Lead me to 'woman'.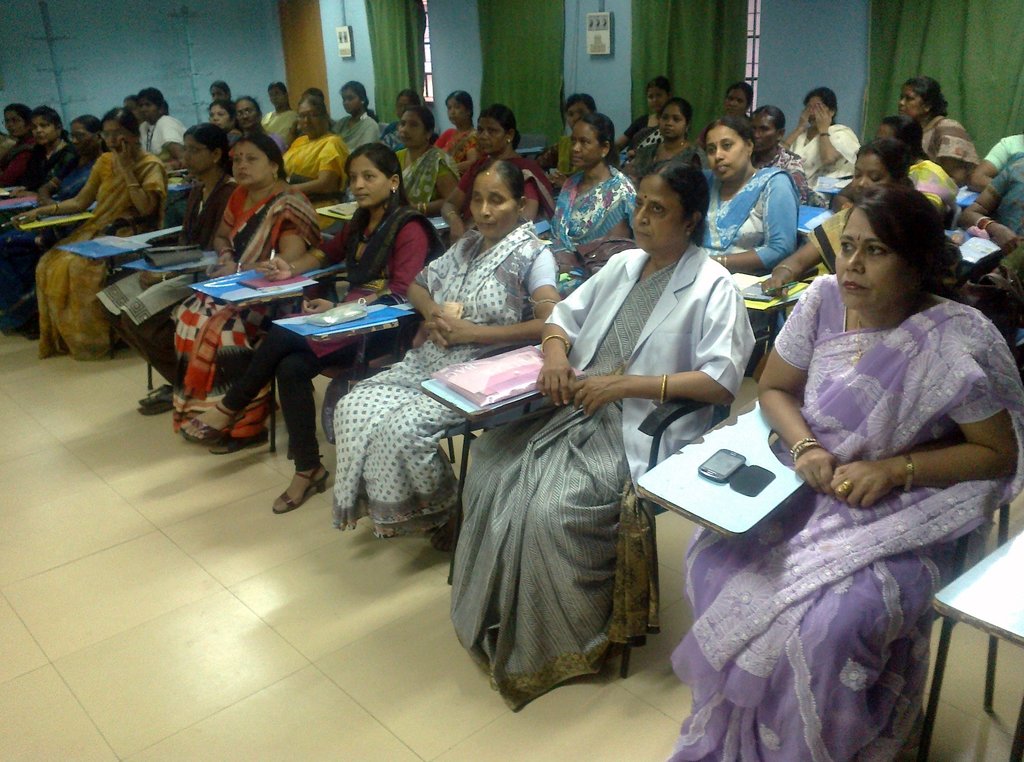
Lead to rect(765, 154, 1002, 717).
